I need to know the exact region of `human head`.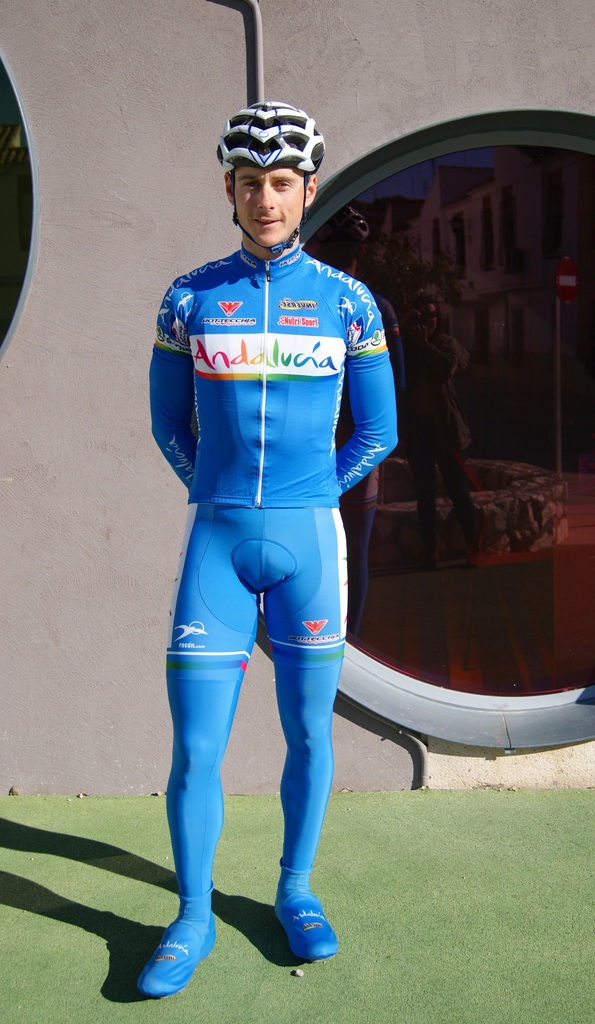
Region: region(211, 93, 325, 246).
